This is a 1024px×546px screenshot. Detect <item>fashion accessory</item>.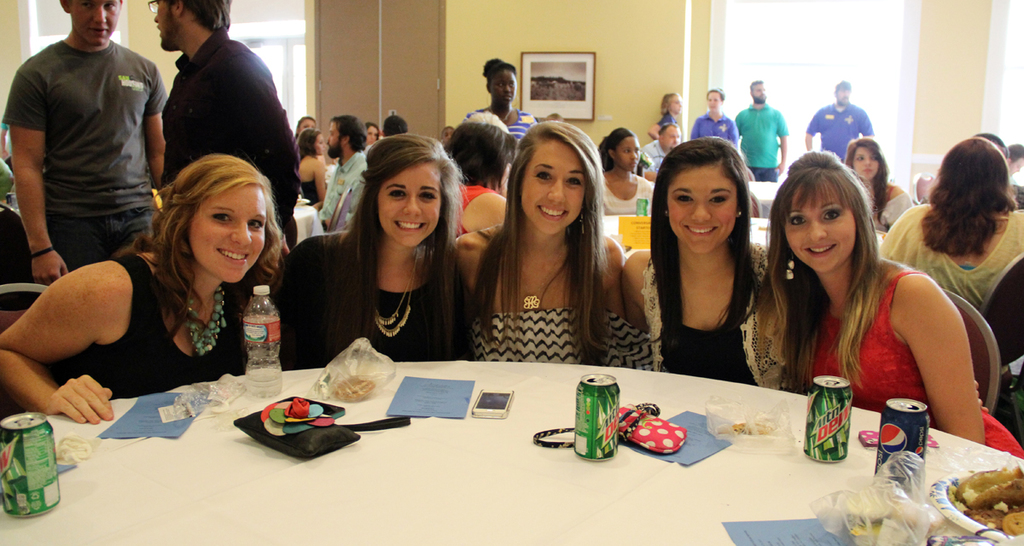
left=23, top=247, right=56, bottom=258.
